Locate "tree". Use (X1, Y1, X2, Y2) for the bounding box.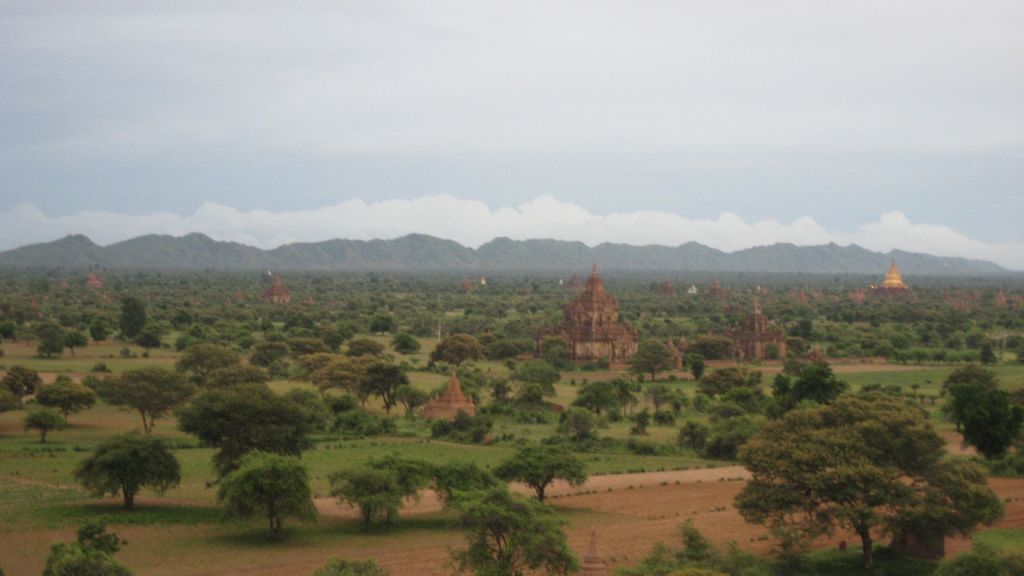
(0, 387, 19, 414).
